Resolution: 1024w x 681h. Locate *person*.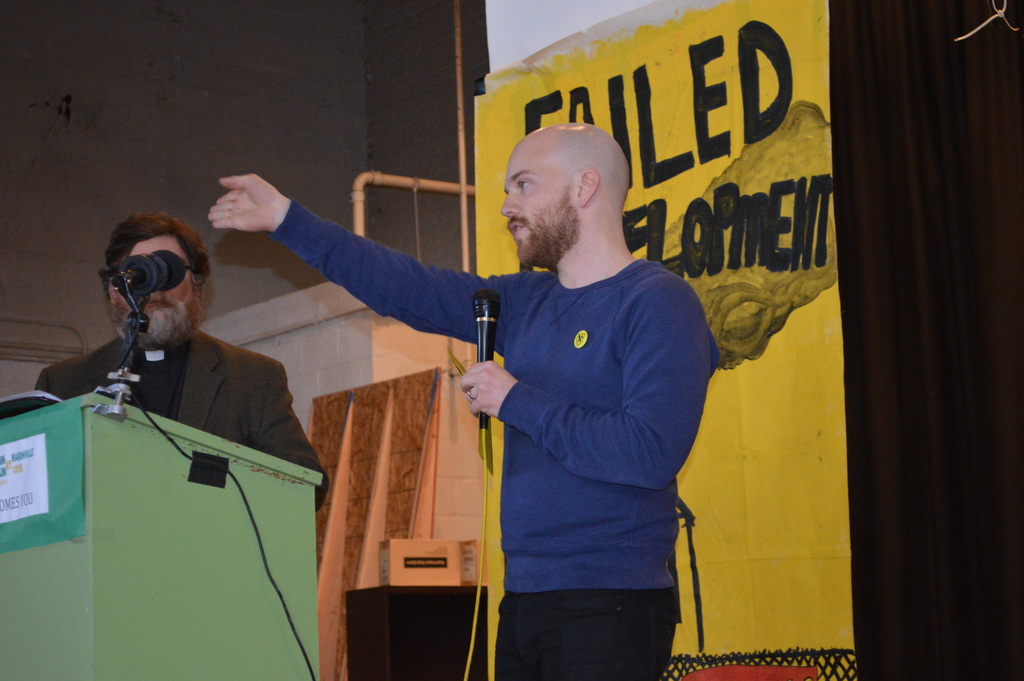
crop(206, 121, 722, 680).
